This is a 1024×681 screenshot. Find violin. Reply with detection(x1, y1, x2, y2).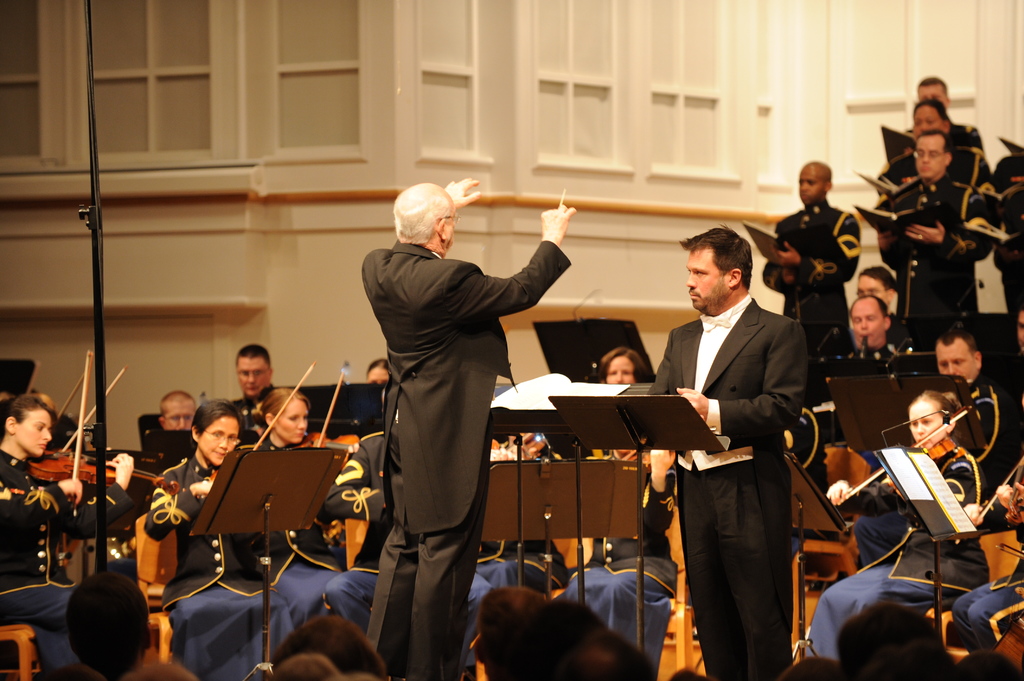
detection(838, 410, 968, 498).
